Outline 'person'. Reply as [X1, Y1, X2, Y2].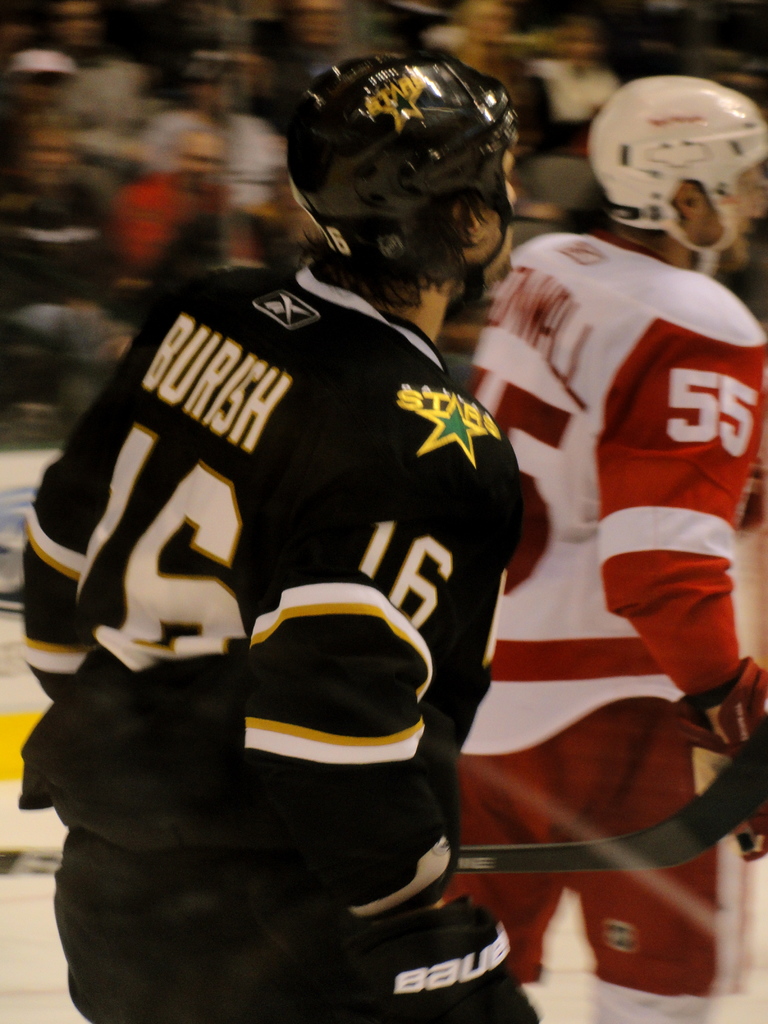
[18, 45, 538, 1022].
